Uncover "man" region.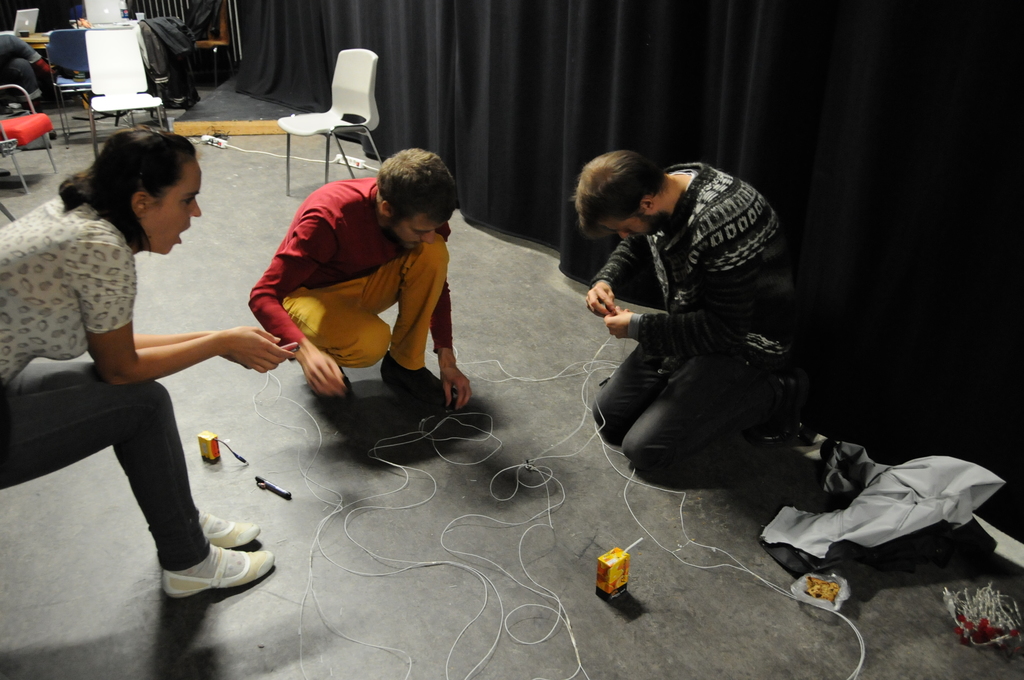
Uncovered: l=562, t=145, r=849, b=532.
